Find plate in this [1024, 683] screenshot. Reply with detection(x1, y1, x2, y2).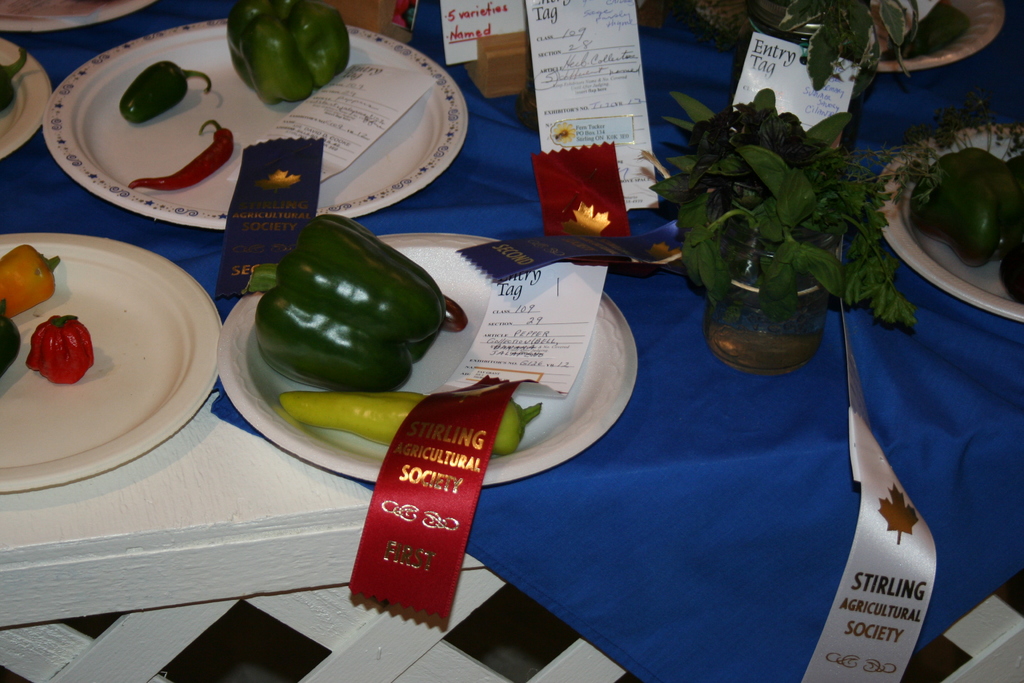
detection(15, 204, 205, 478).
